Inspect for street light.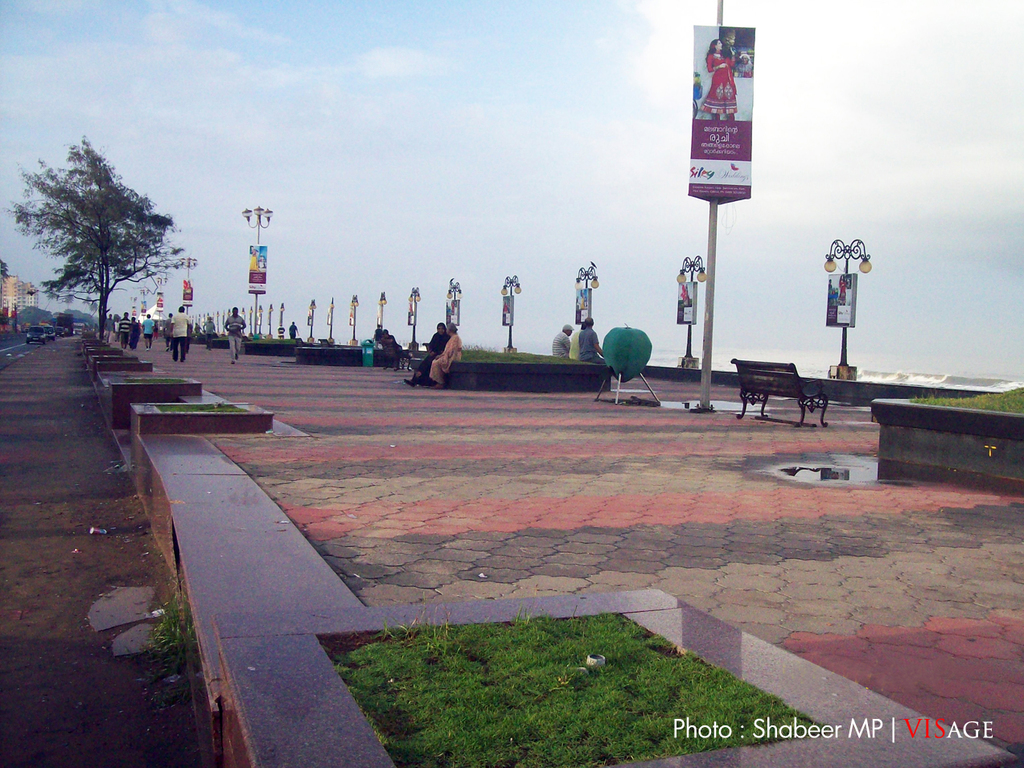
Inspection: box=[222, 307, 224, 330].
